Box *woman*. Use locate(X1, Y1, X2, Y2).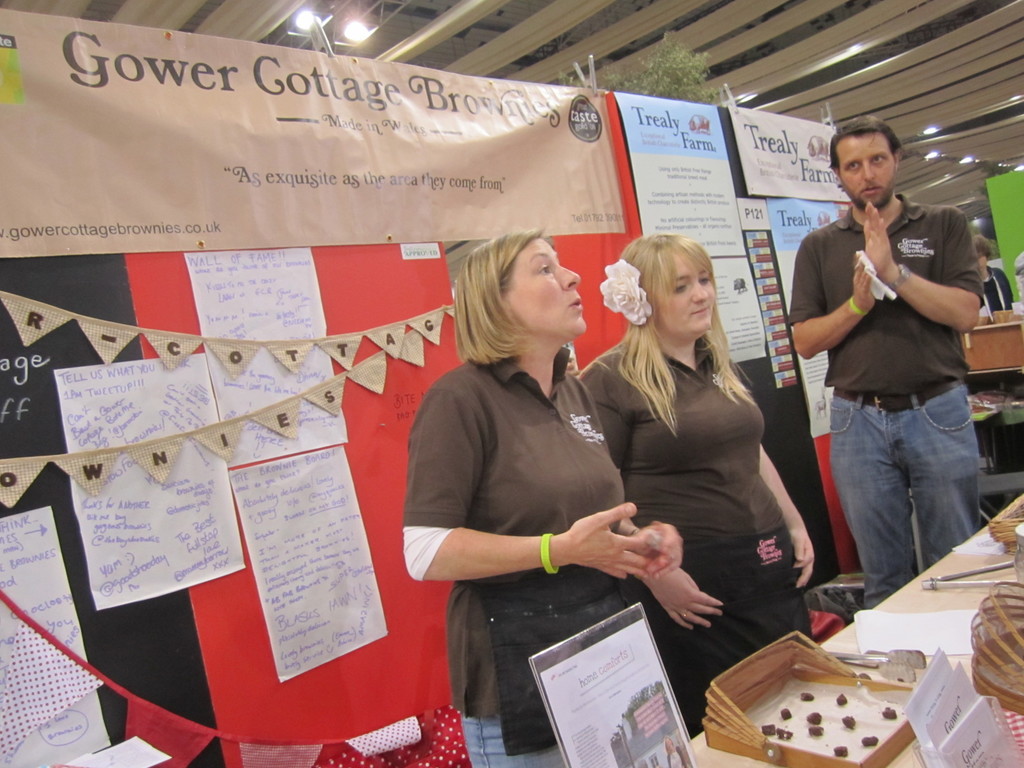
locate(964, 229, 1014, 458).
